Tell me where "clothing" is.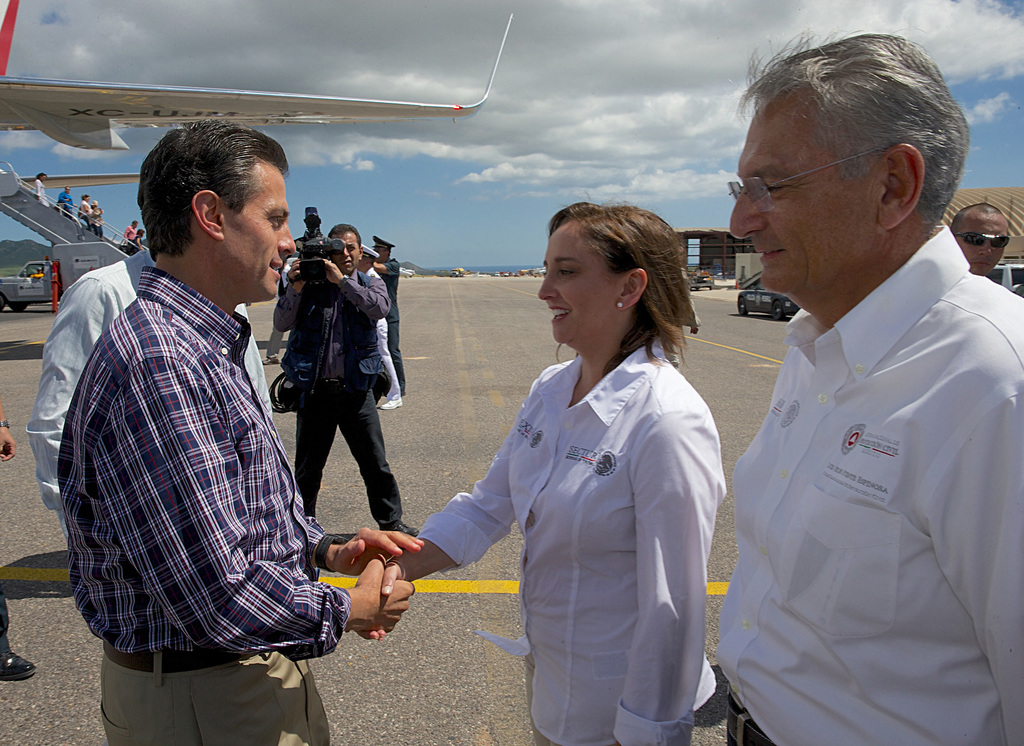
"clothing" is at 272 268 397 524.
